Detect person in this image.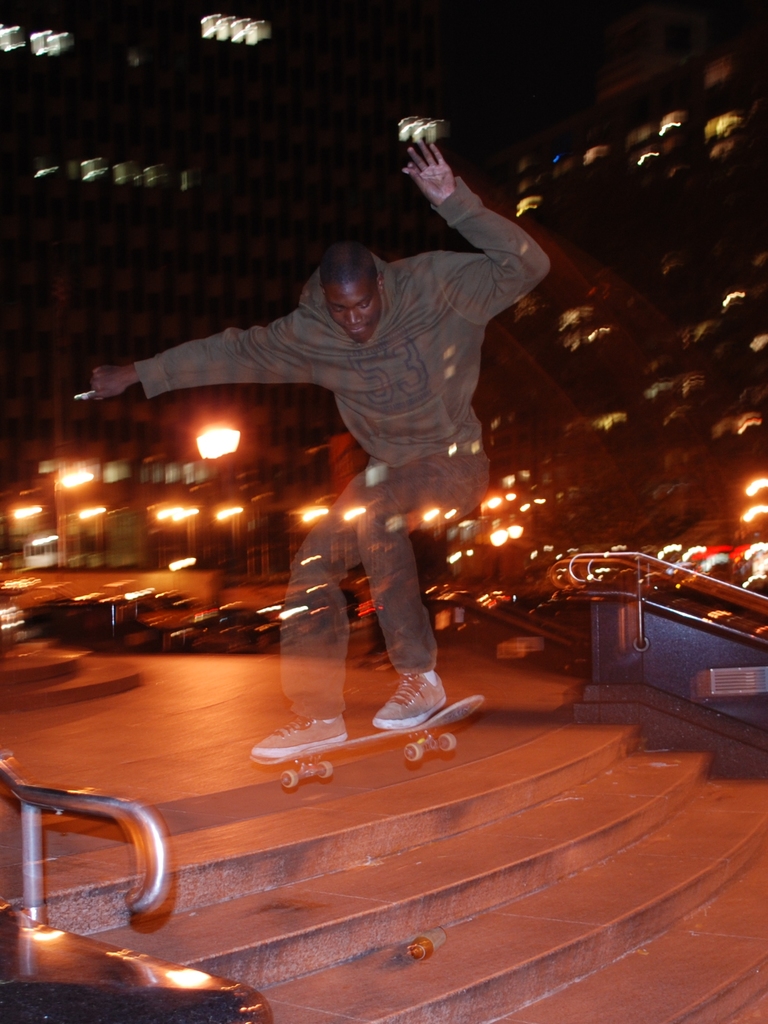
Detection: [x1=92, y1=132, x2=559, y2=769].
